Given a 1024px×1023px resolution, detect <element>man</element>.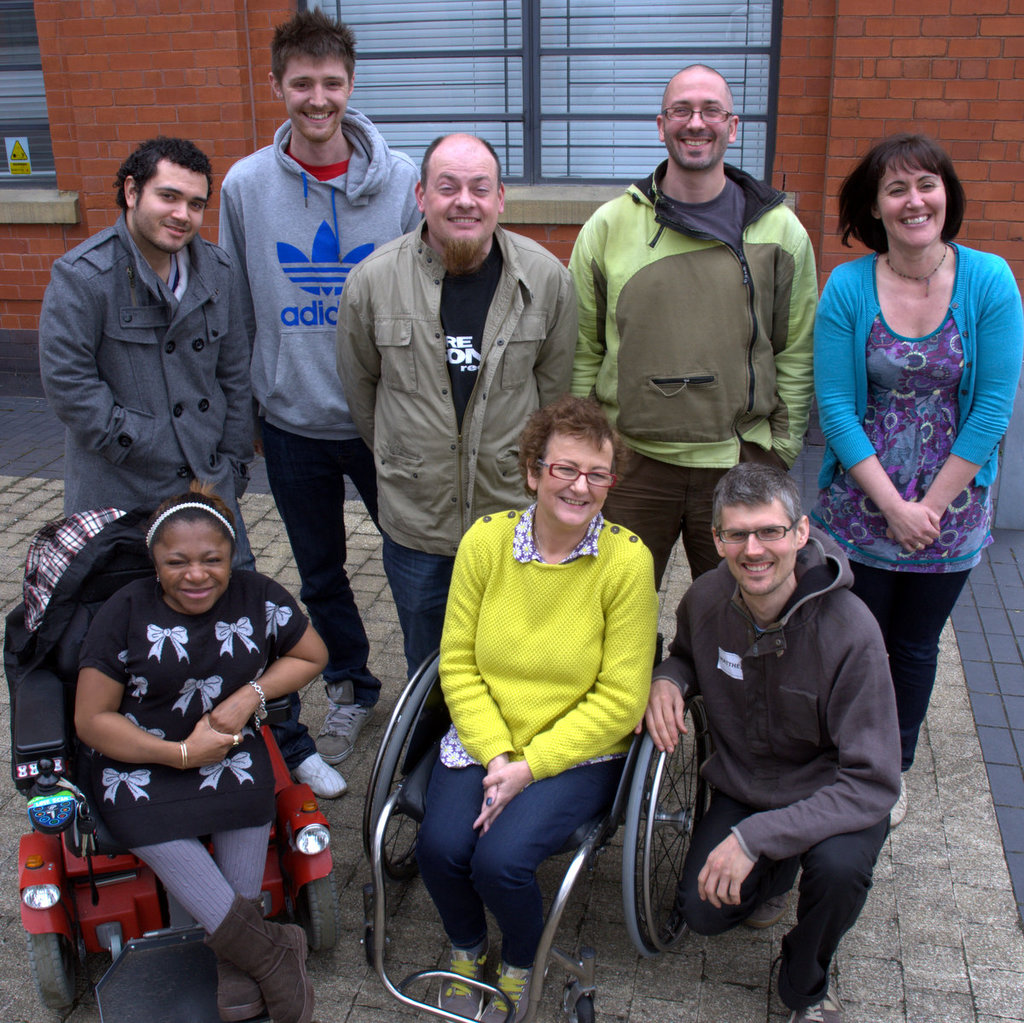
216:9:422:776.
